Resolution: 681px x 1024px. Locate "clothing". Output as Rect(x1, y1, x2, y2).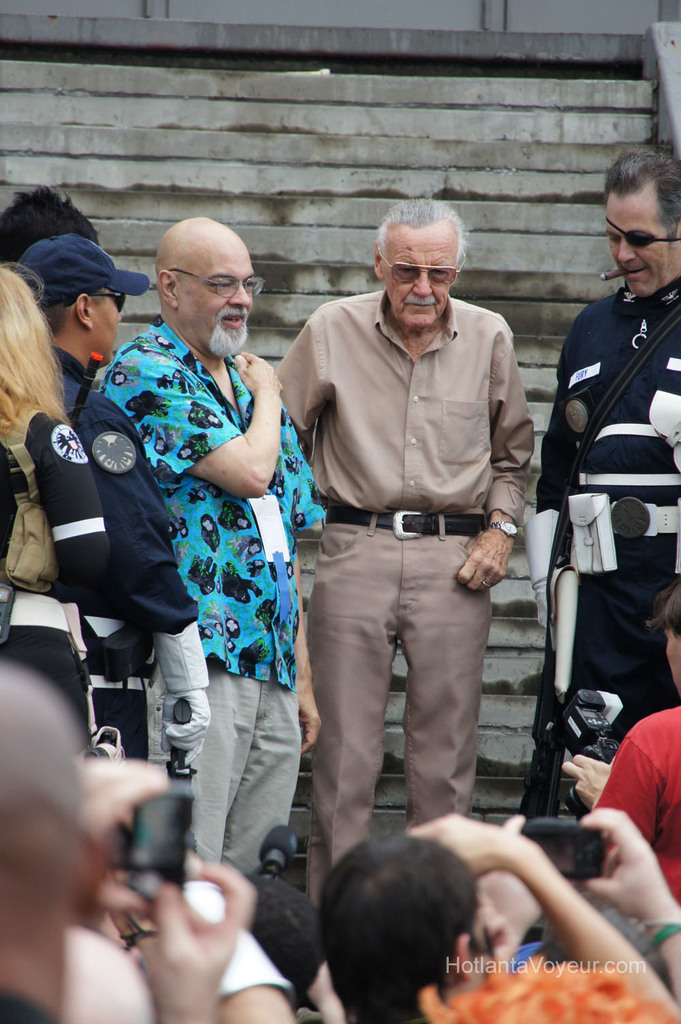
Rect(417, 954, 680, 1023).
